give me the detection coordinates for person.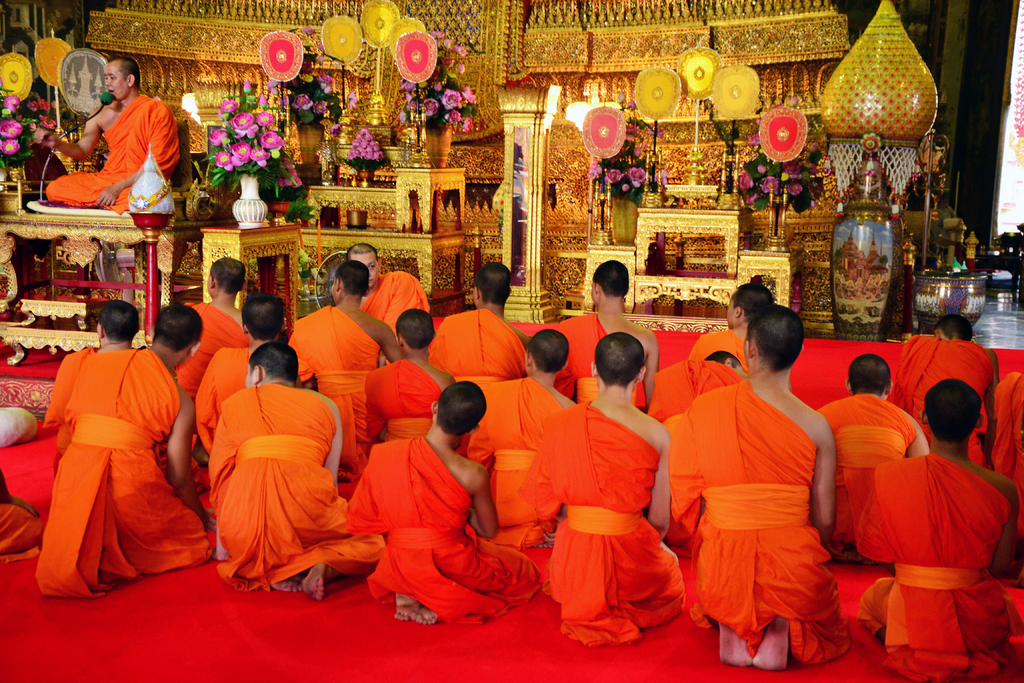
detection(896, 313, 988, 468).
